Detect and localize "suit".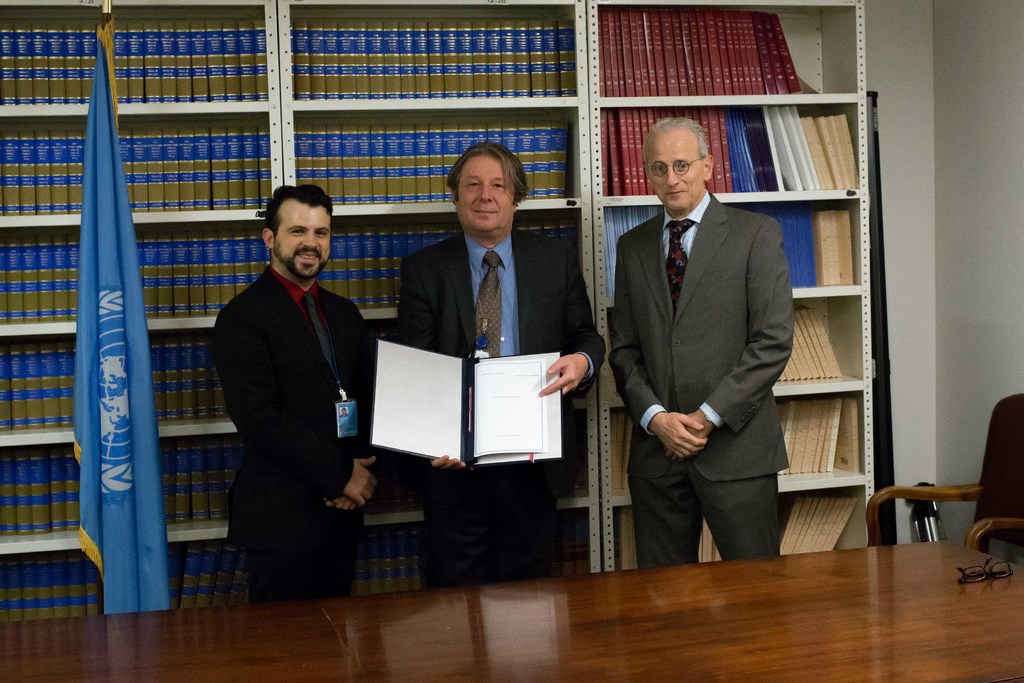
Localized at (x1=607, y1=187, x2=788, y2=570).
